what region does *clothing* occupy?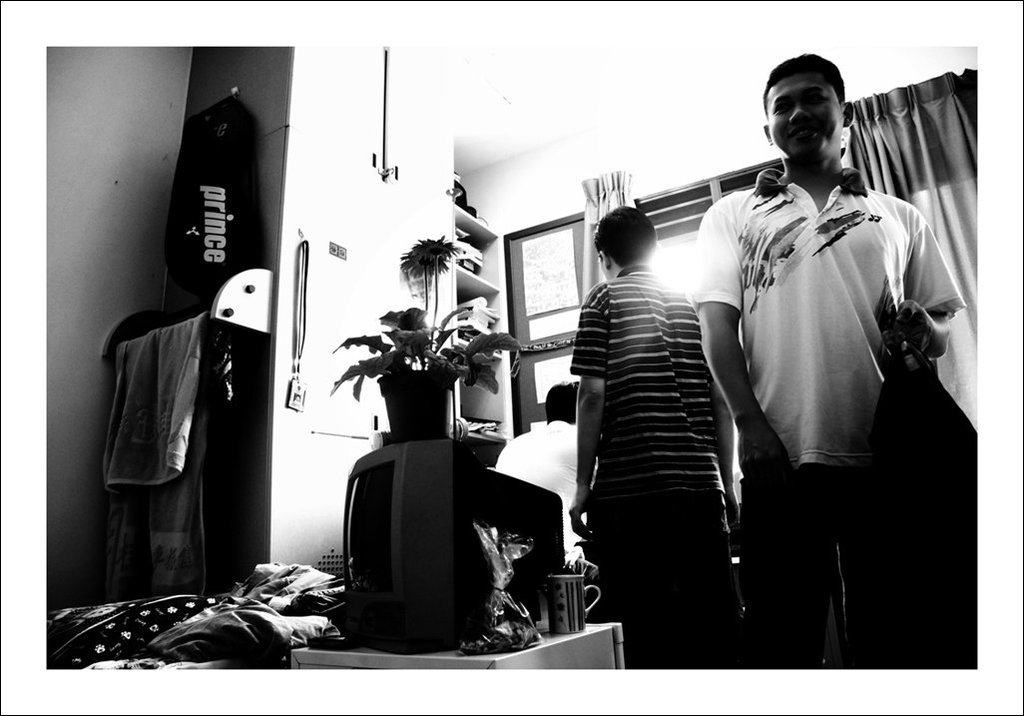
bbox=(691, 167, 964, 677).
